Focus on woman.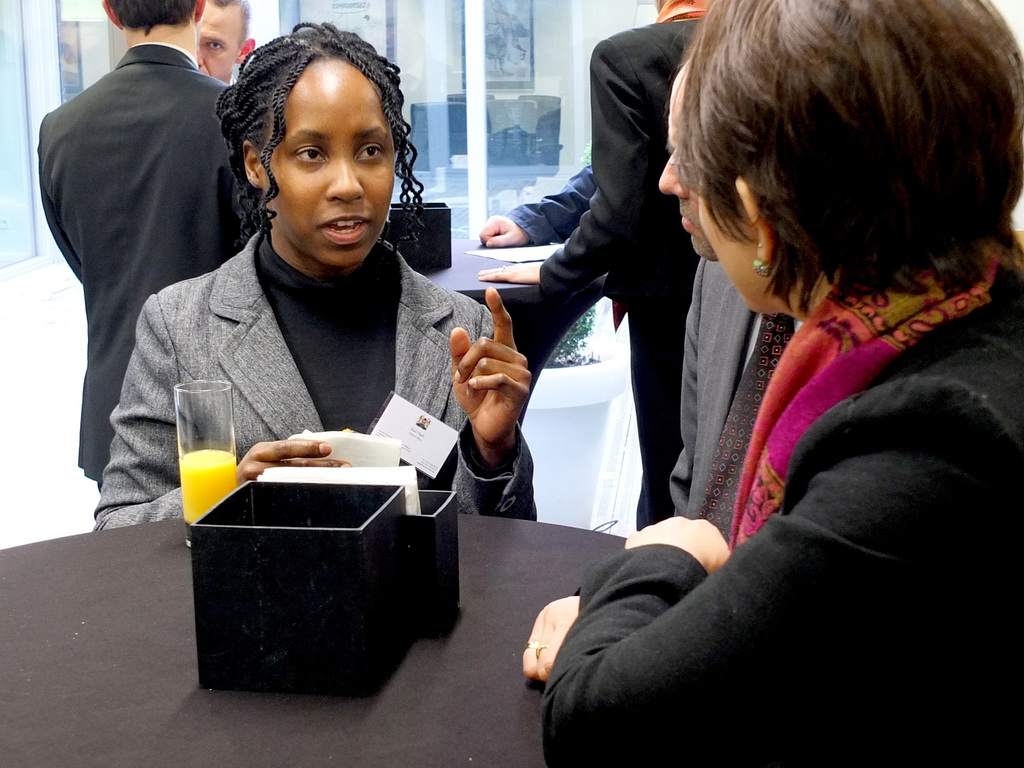
Focused at <bbox>522, 0, 1023, 767</bbox>.
